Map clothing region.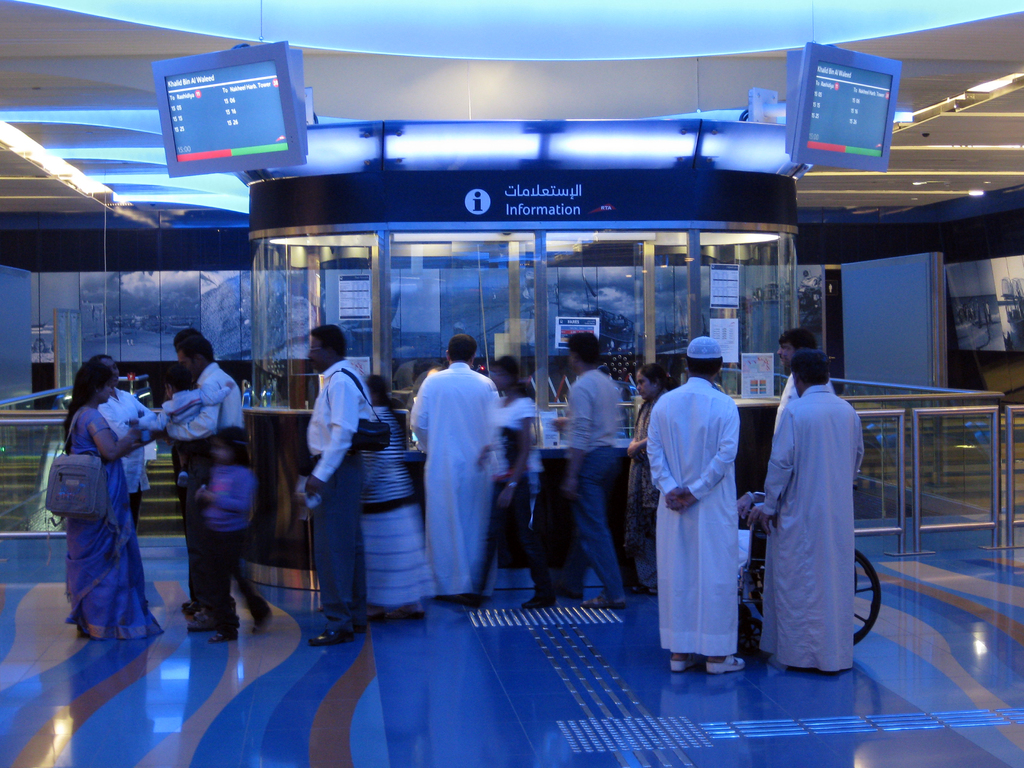
Mapped to 413/358/504/595.
